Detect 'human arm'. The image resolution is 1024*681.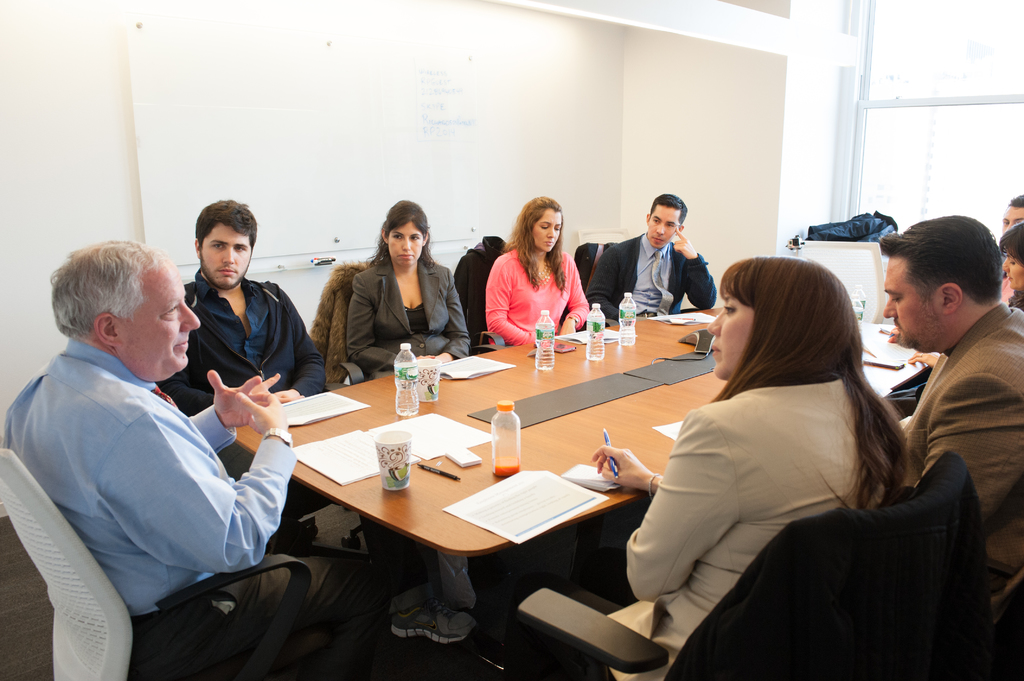
334:260:397:369.
